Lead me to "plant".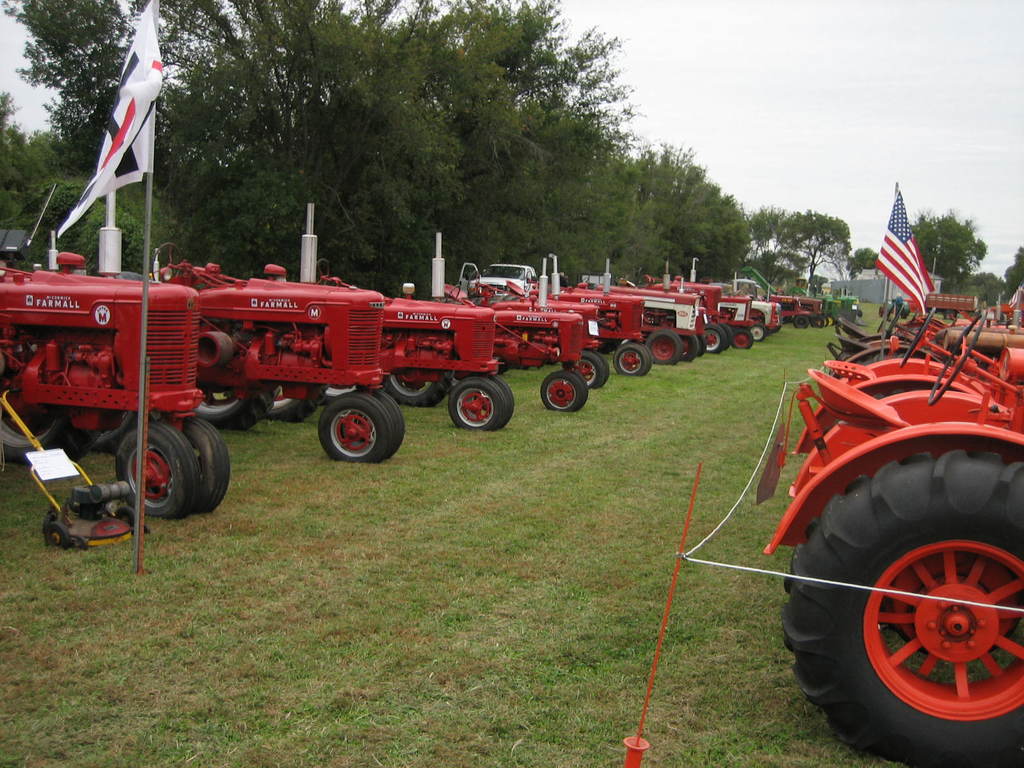
Lead to box(73, 211, 146, 277).
